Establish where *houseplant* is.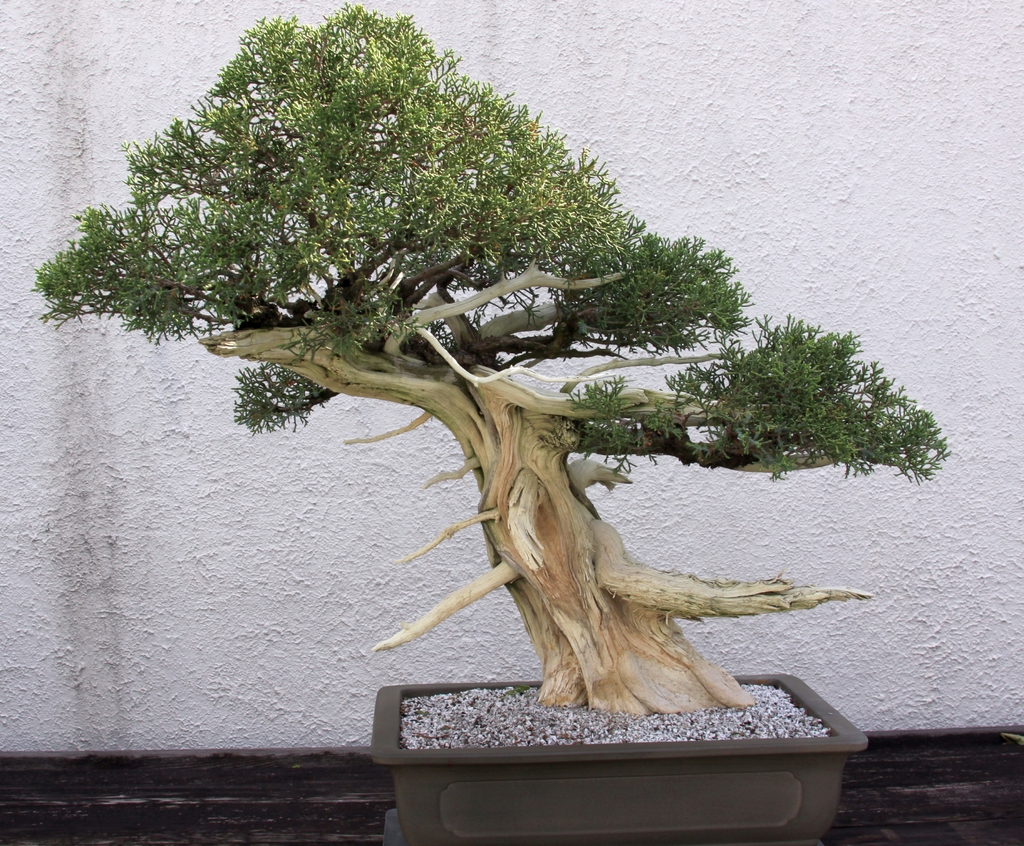
Established at Rect(55, 19, 943, 834).
